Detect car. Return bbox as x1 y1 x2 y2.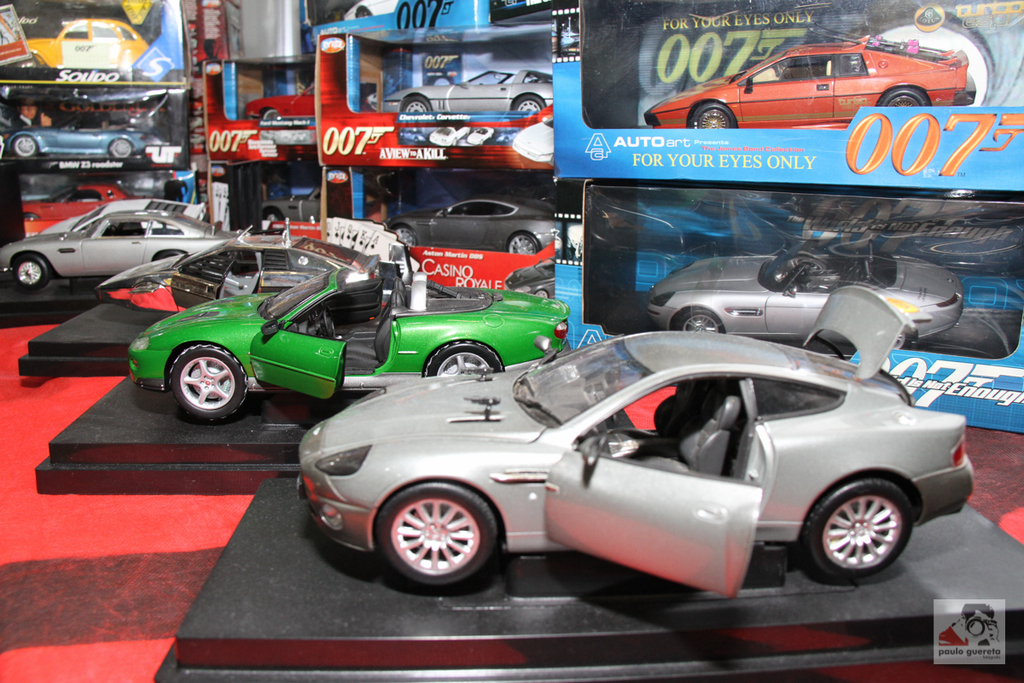
100 226 391 325.
